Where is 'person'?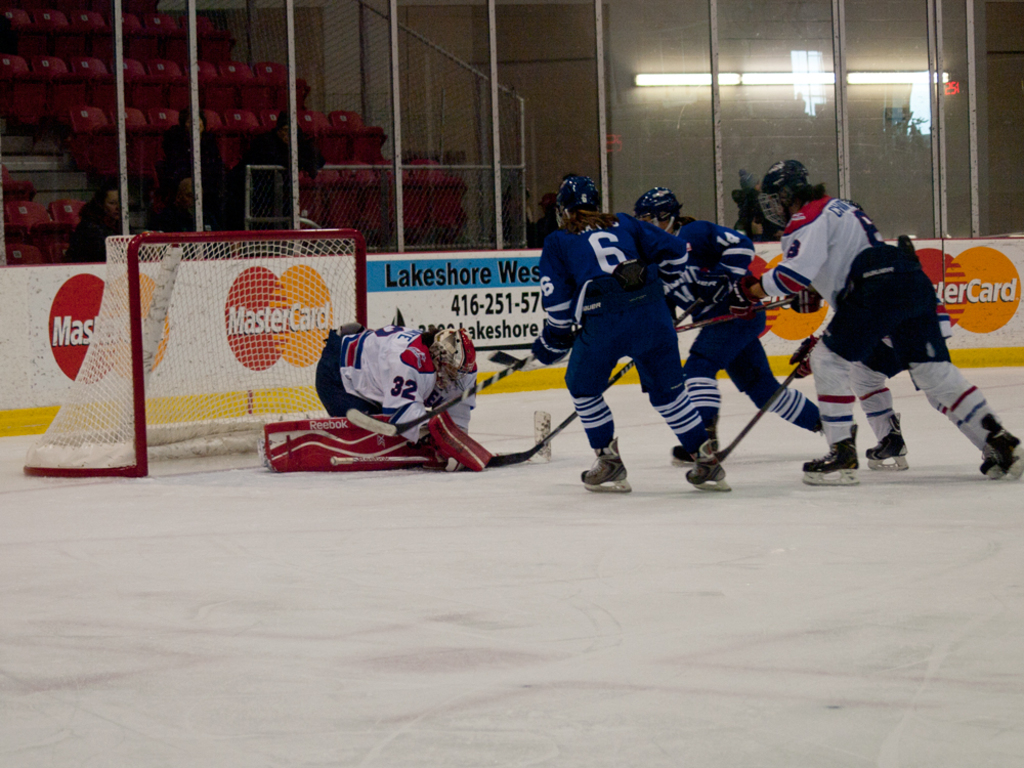
(left=258, top=113, right=326, bottom=178).
